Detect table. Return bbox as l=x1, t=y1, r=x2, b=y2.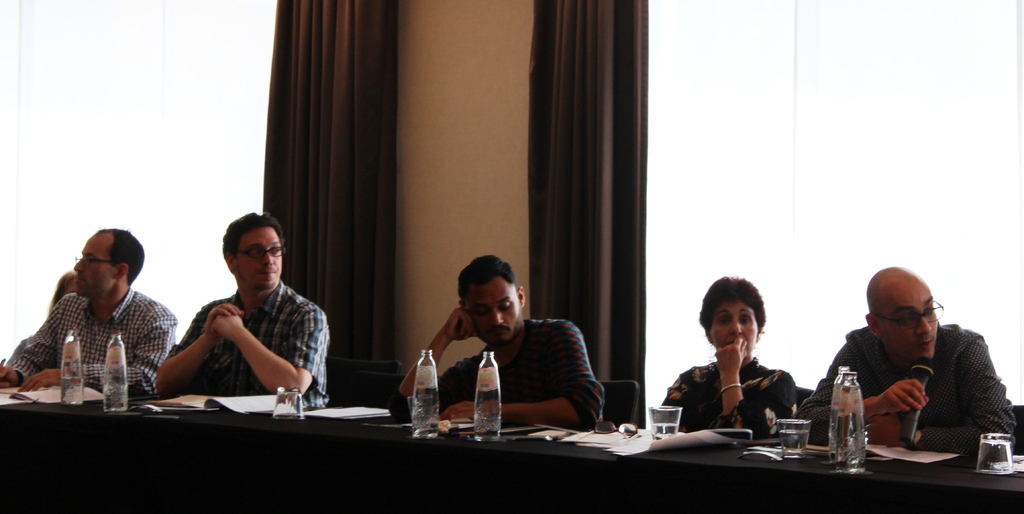
l=3, t=362, r=1021, b=513.
